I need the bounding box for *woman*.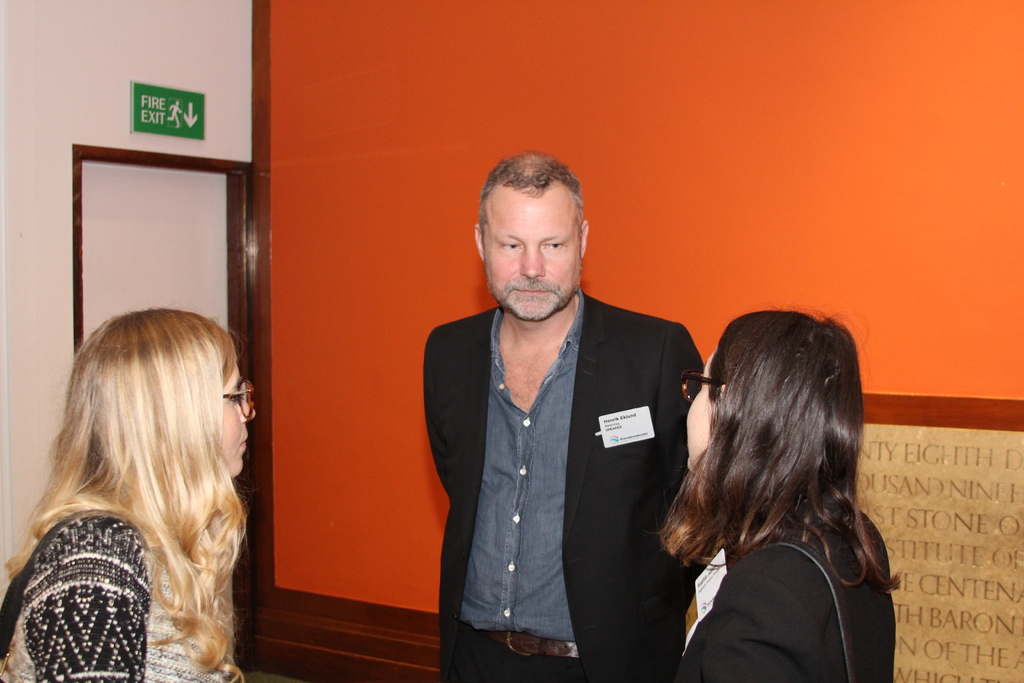
Here it is: l=650, t=295, r=903, b=680.
